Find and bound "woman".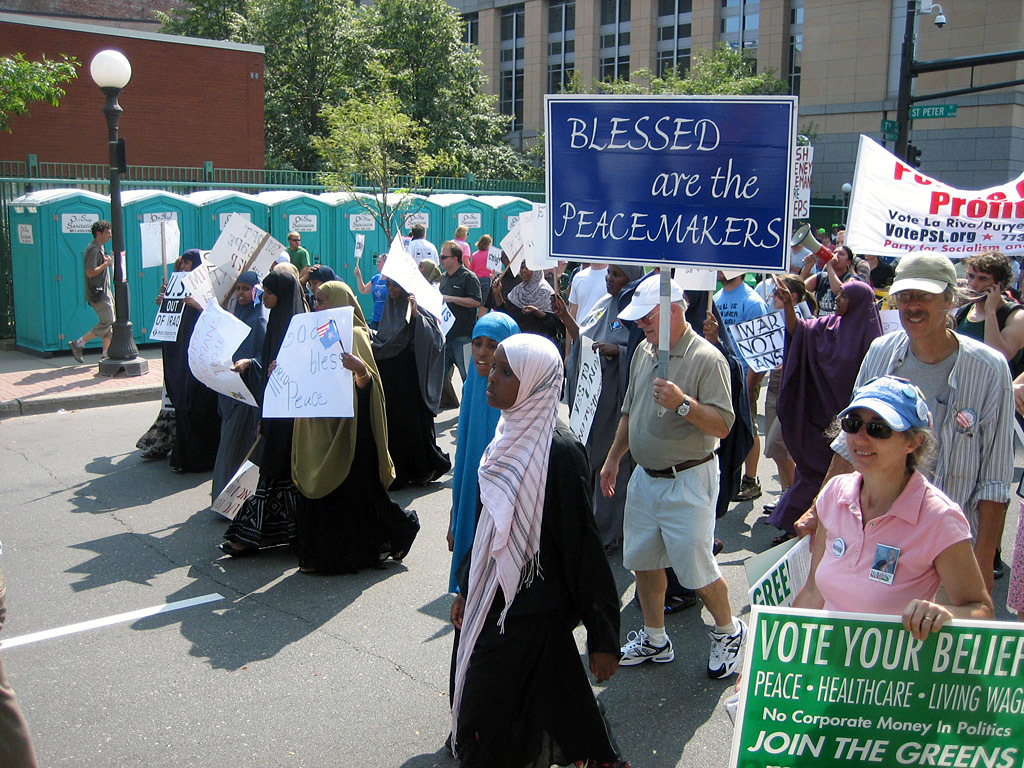
Bound: pyautogui.locateOnScreen(372, 267, 453, 492).
